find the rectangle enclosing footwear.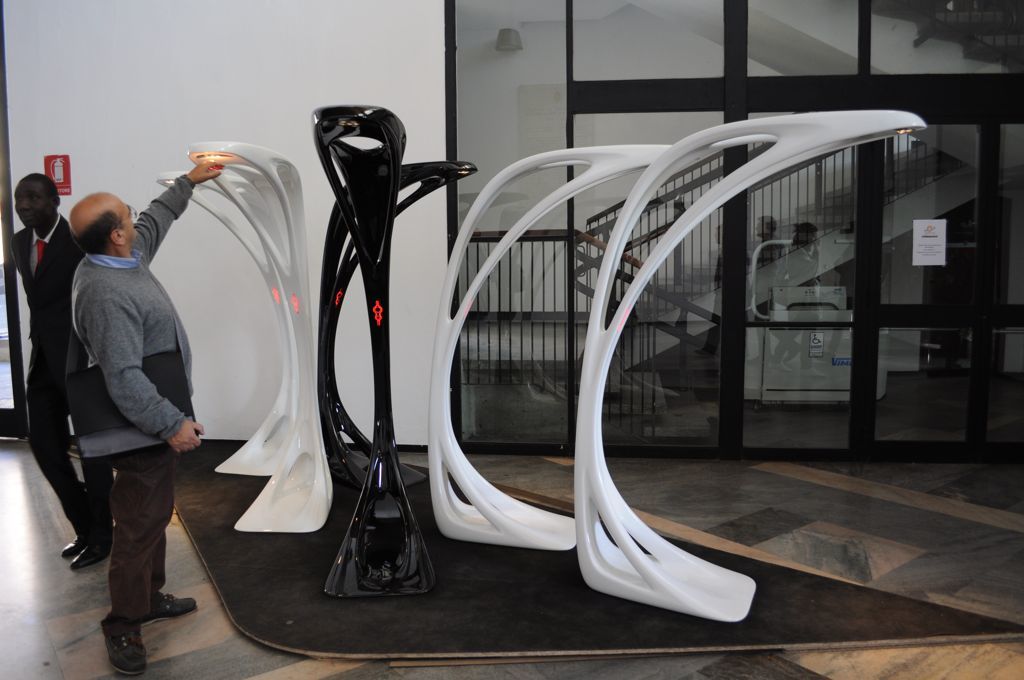
bbox(61, 532, 83, 558).
